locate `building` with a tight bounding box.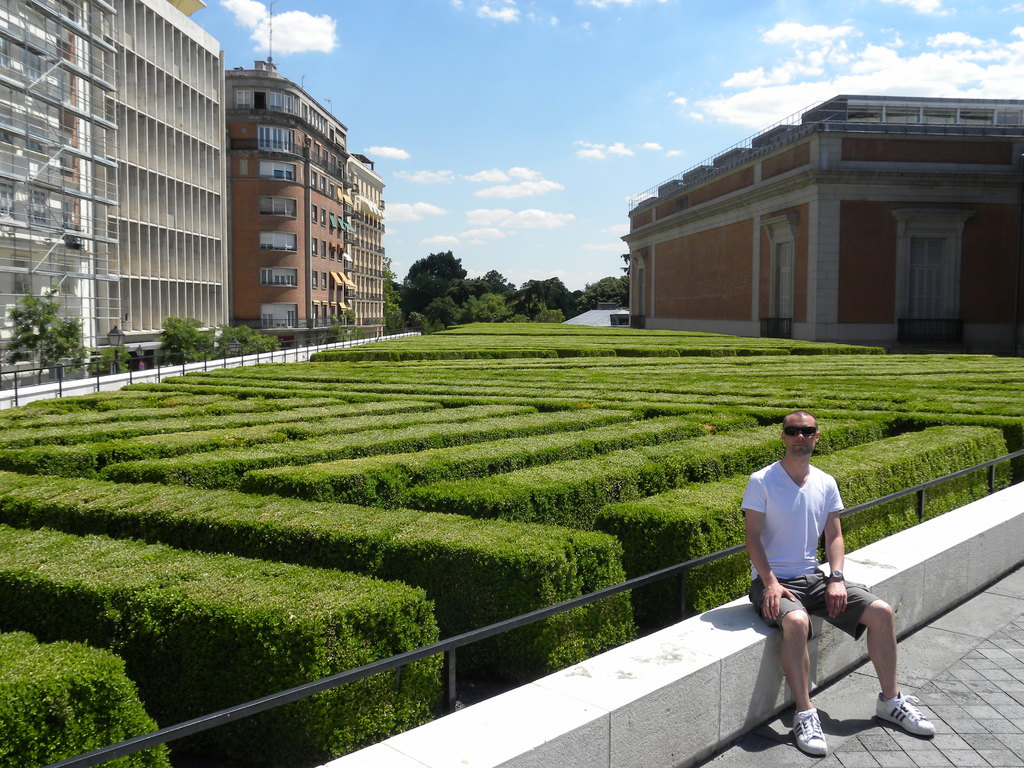
bbox=[619, 95, 1023, 344].
